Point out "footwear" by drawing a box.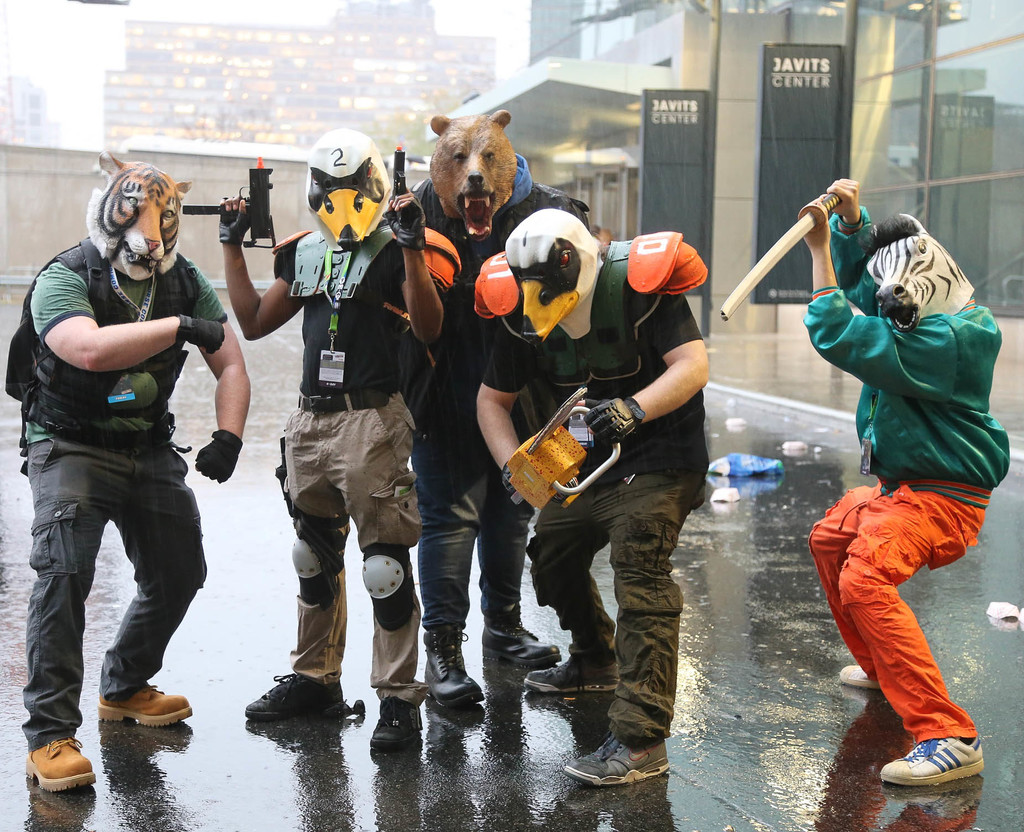
(left=877, top=735, right=990, bottom=776).
